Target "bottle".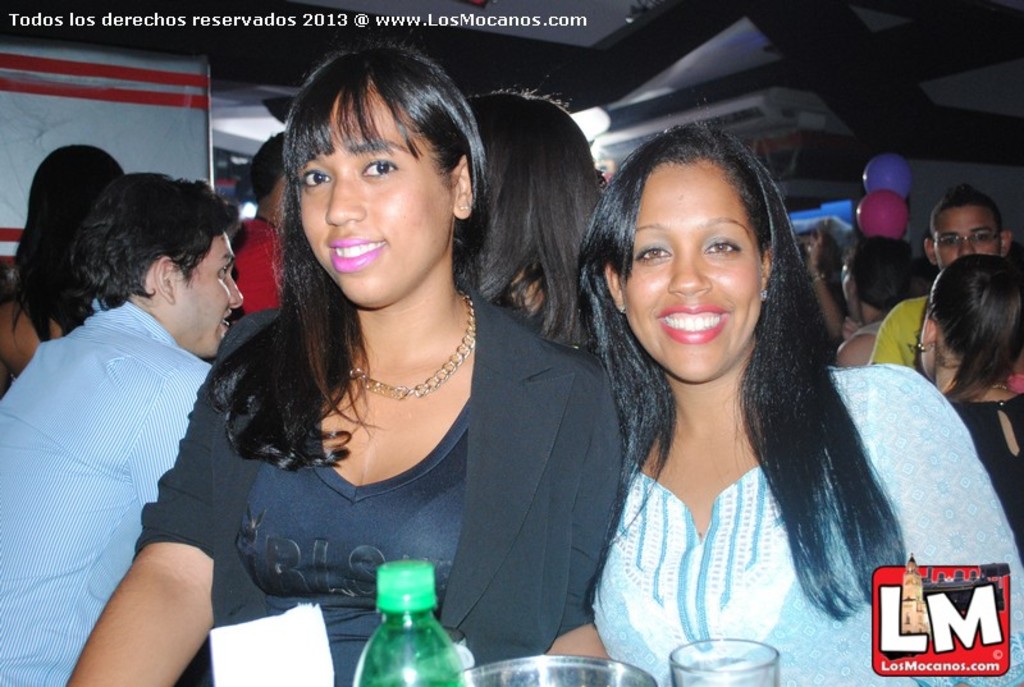
Target region: [349, 557, 467, 686].
